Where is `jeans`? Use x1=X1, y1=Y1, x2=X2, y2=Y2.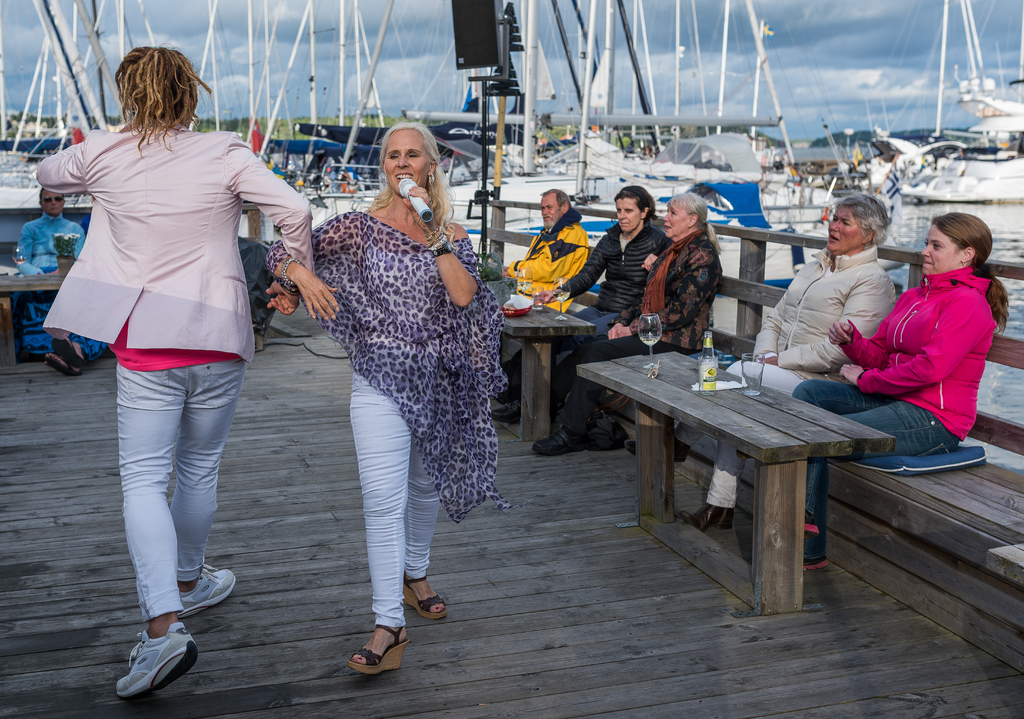
x1=793, y1=379, x2=958, y2=563.
